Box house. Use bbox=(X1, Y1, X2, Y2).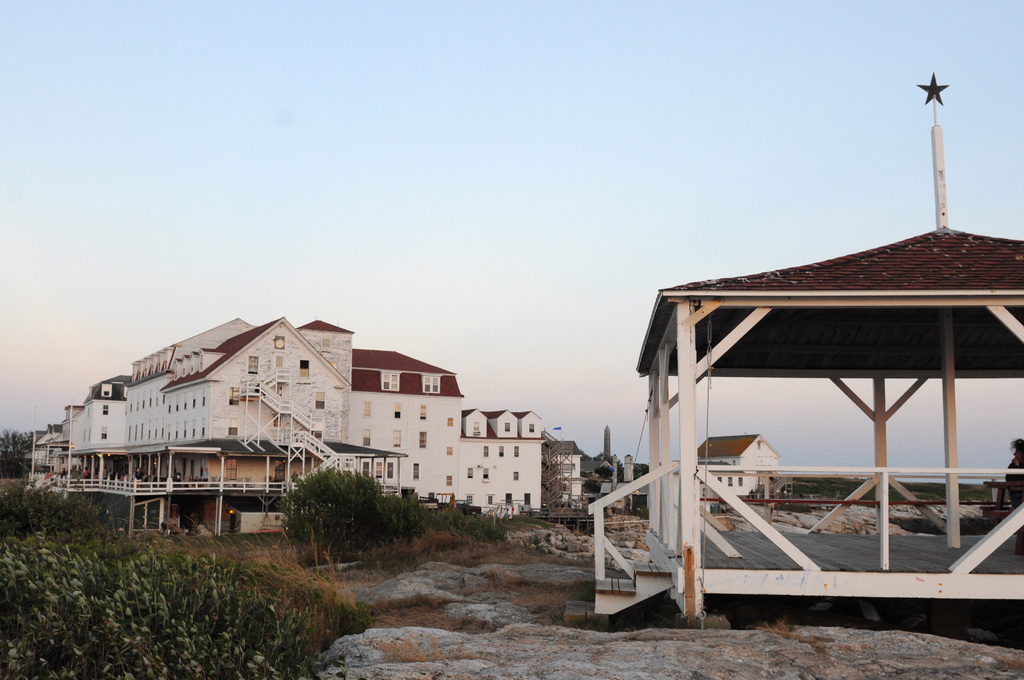
bbox=(20, 315, 408, 535).
